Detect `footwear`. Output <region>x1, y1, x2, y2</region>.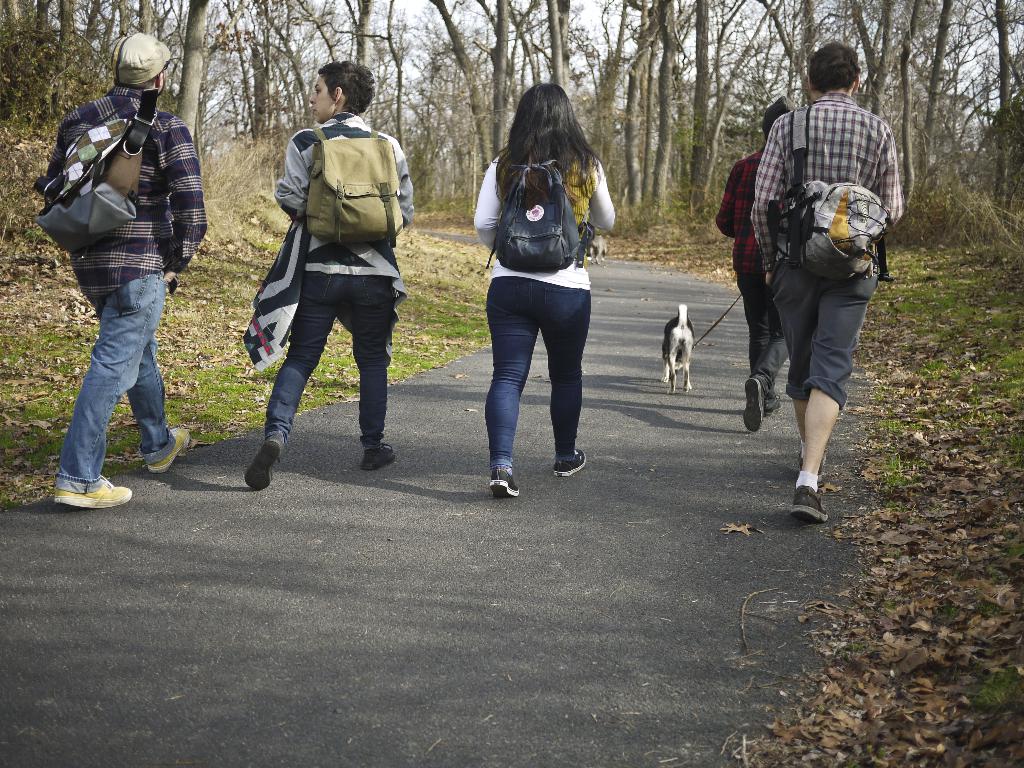
<region>245, 429, 286, 490</region>.
